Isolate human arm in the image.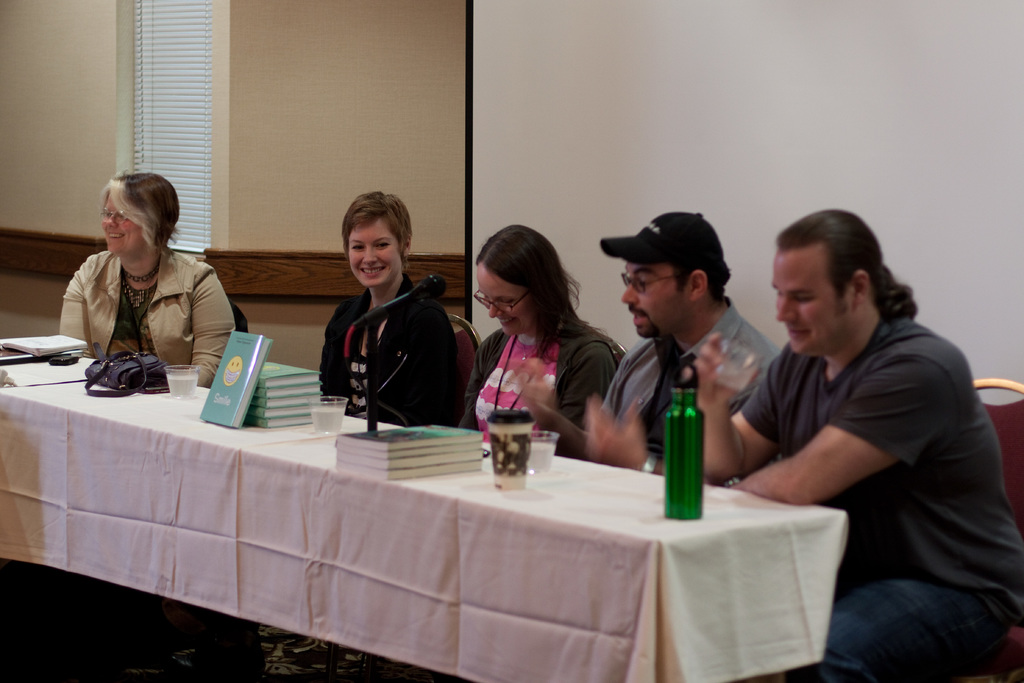
Isolated region: [510,345,618,458].
